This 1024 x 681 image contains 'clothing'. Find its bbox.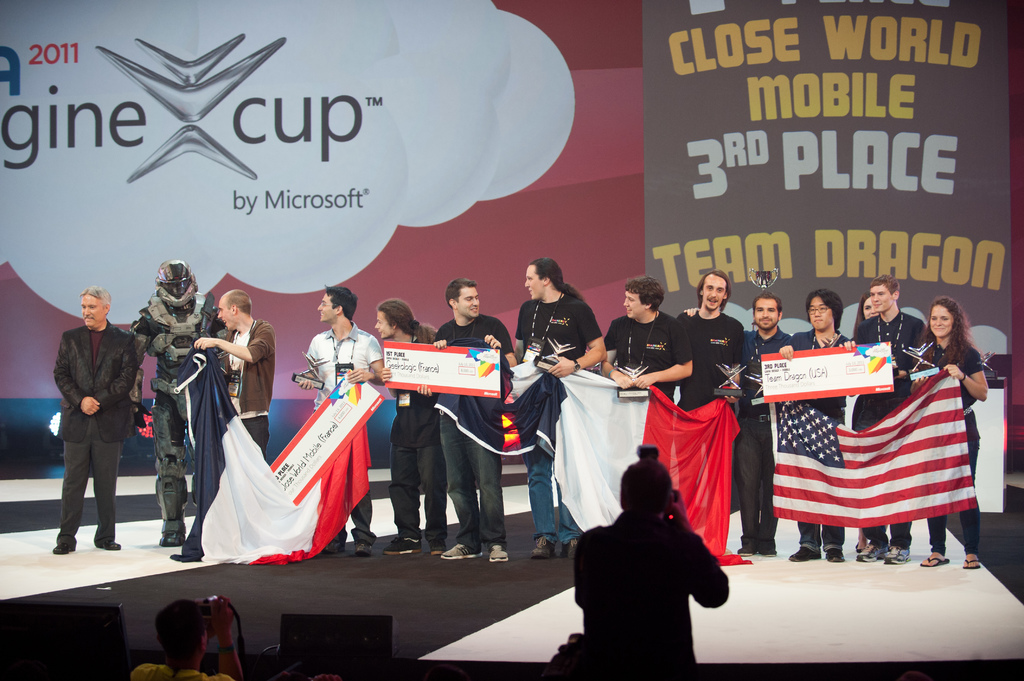
[855,318,938,543].
